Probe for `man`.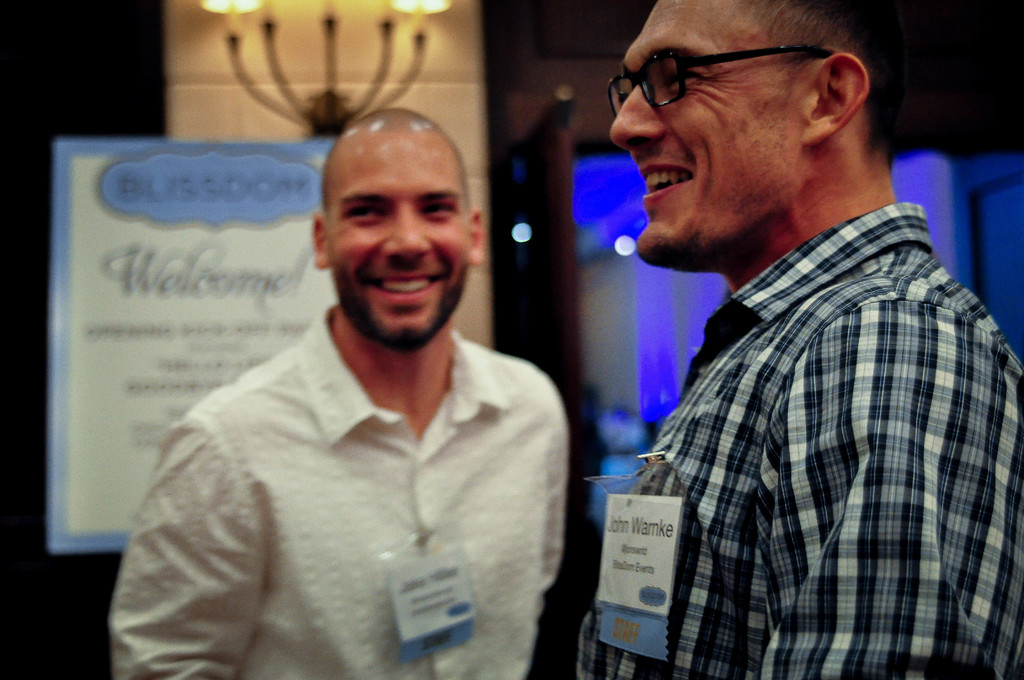
Probe result: (586, 0, 1018, 679).
